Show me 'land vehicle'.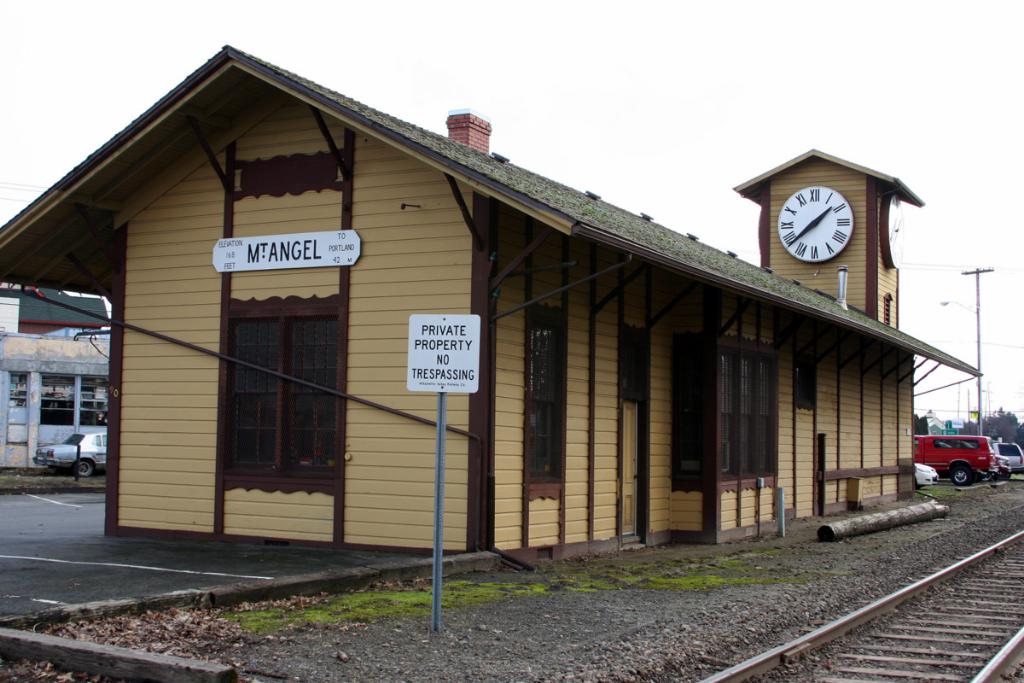
'land vehicle' is here: (908,418,987,505).
